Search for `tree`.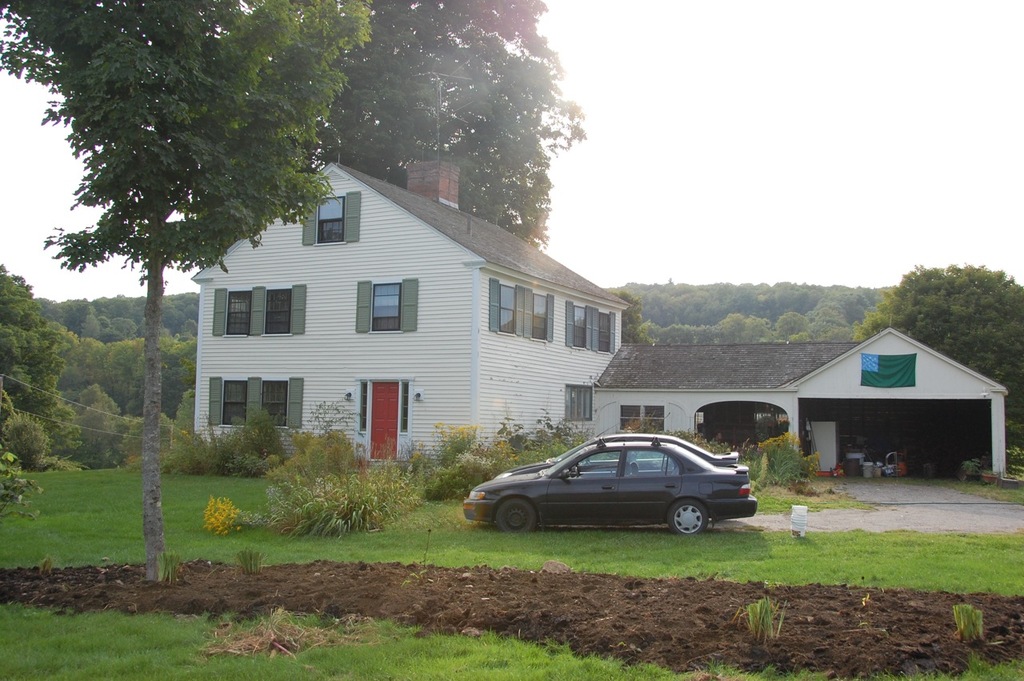
Found at (x1=311, y1=0, x2=588, y2=253).
